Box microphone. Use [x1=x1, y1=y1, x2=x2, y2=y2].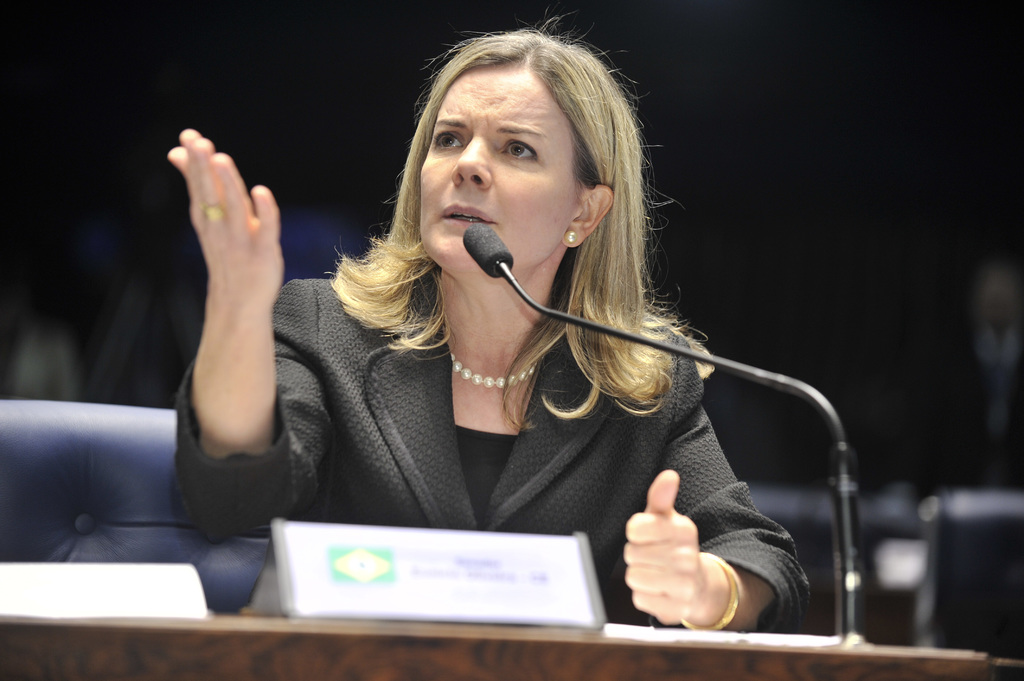
[x1=455, y1=214, x2=880, y2=645].
